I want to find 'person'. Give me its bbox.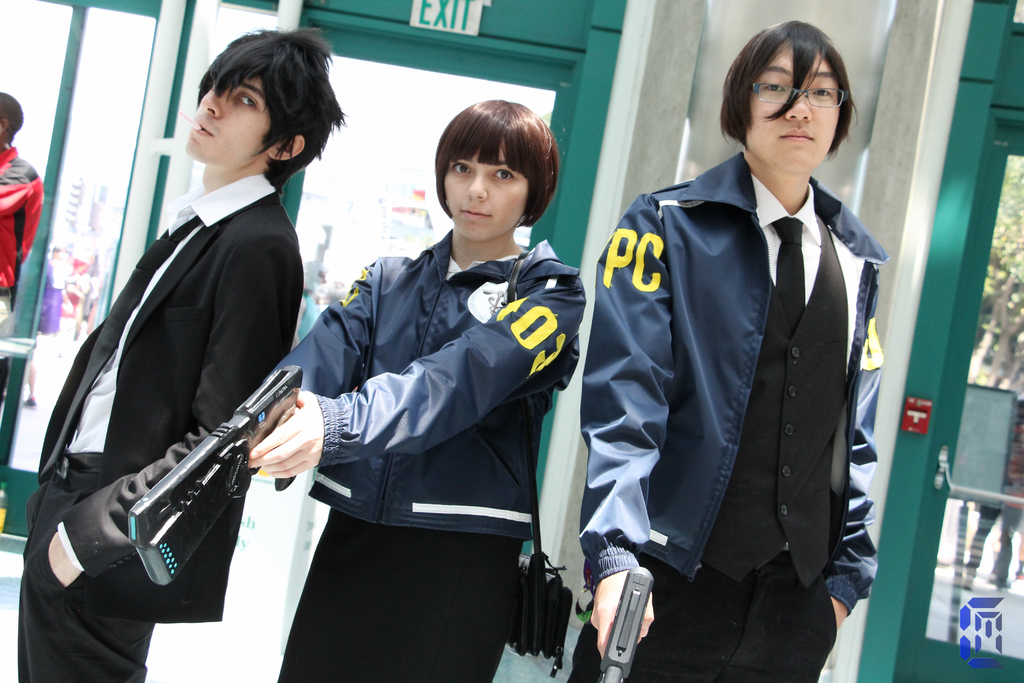
bbox=(0, 90, 42, 416).
